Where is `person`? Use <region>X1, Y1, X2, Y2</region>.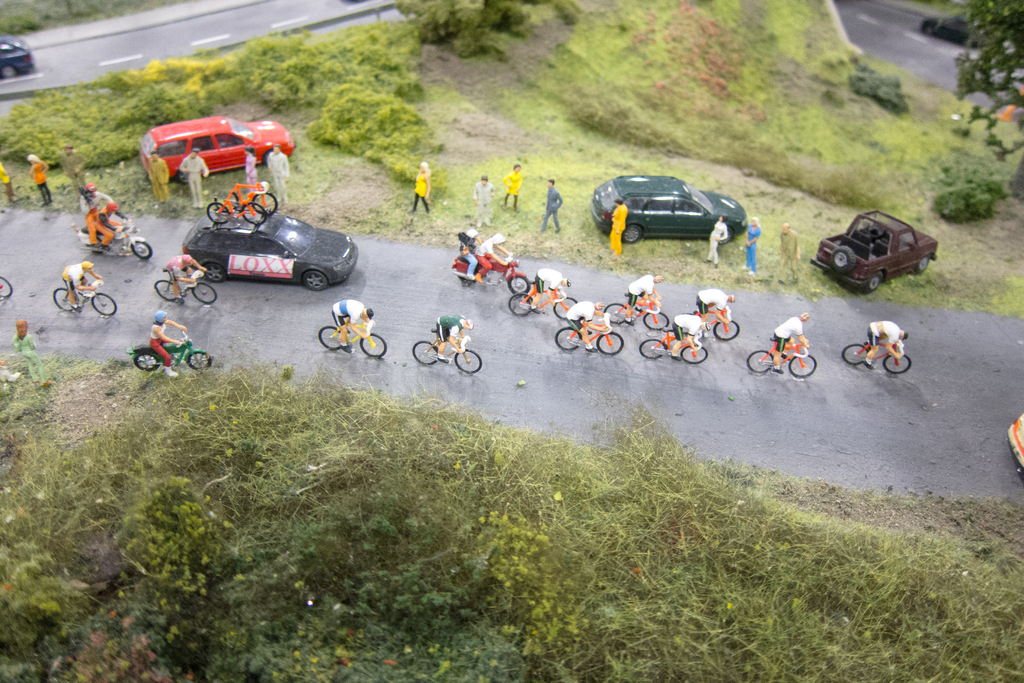
<region>329, 302, 374, 356</region>.
